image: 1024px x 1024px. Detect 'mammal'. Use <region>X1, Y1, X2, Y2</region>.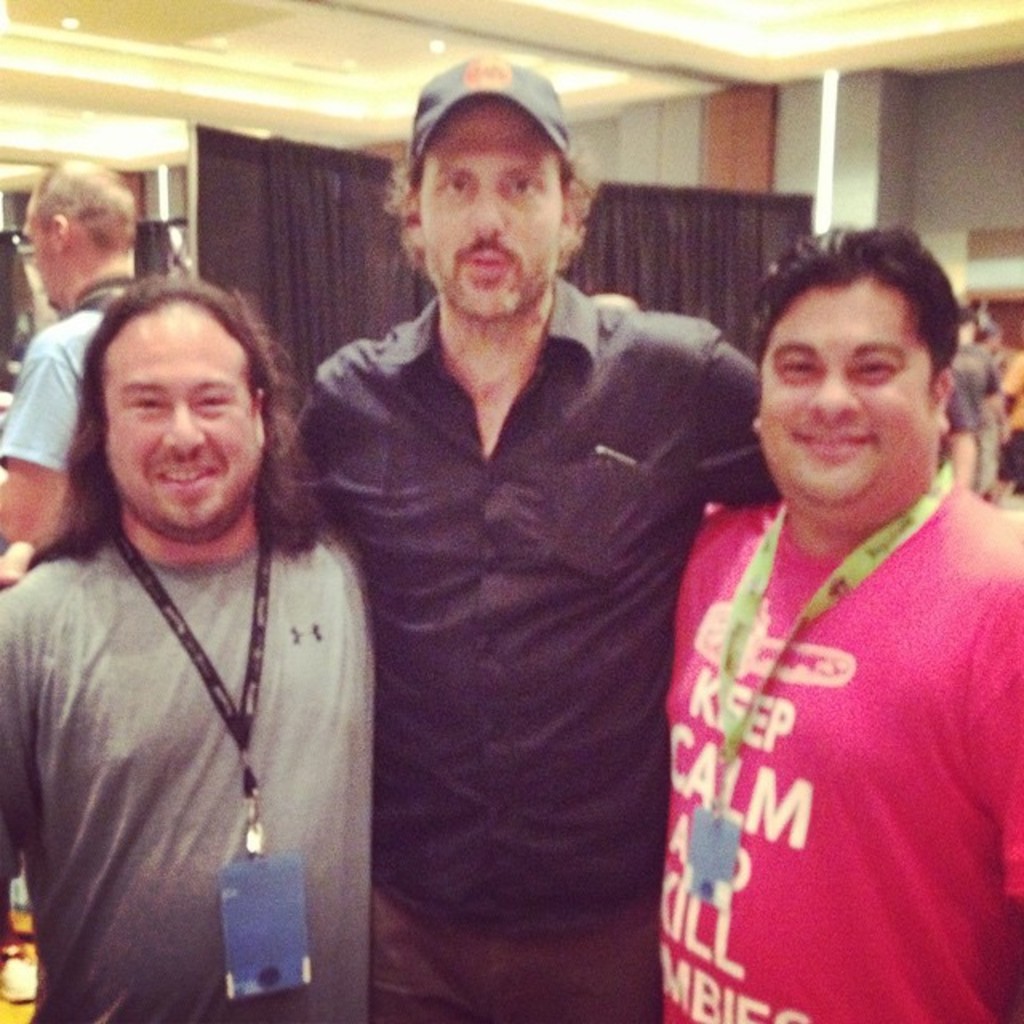
<region>994, 336, 1022, 504</region>.
